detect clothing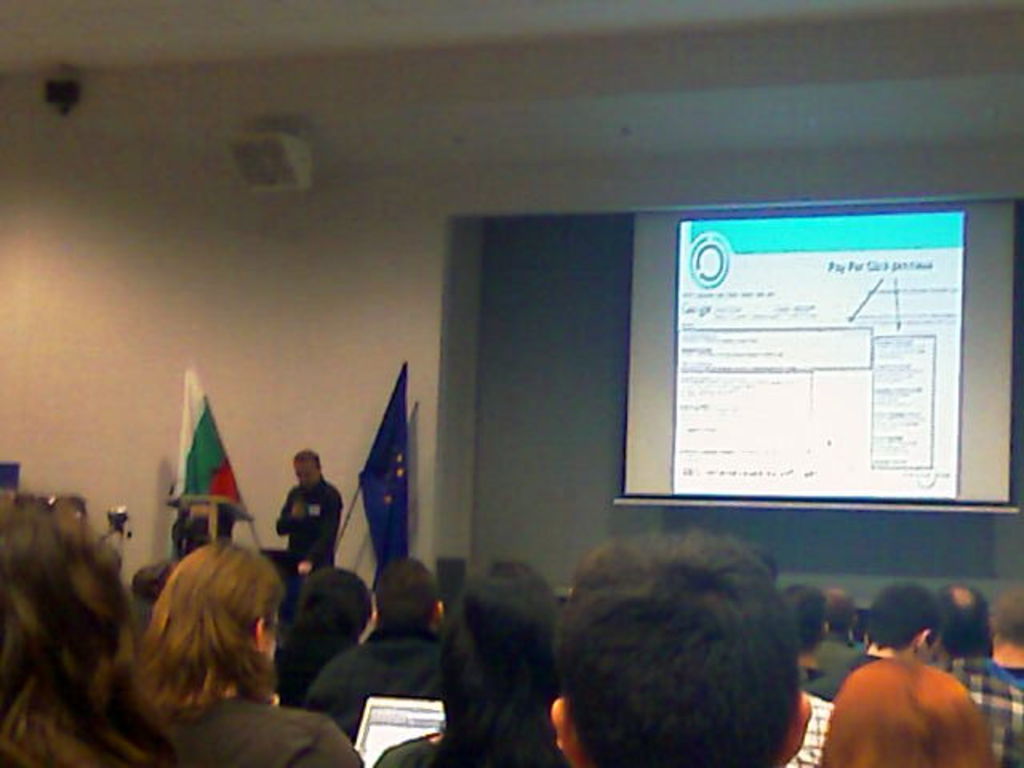
[784, 691, 830, 766]
